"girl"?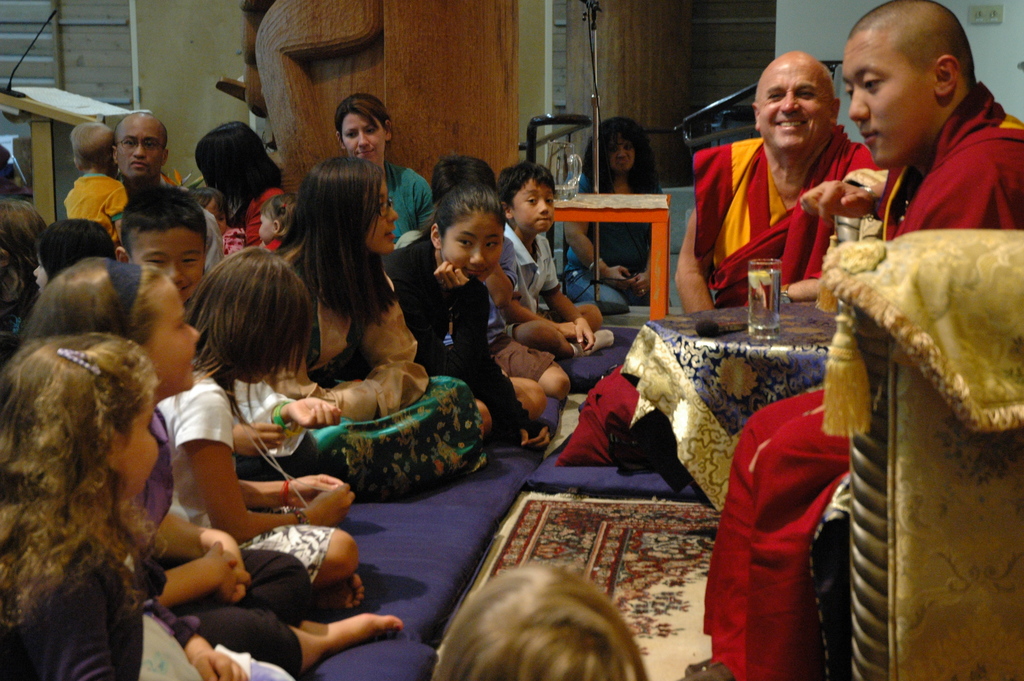
pyautogui.locateOnScreen(0, 331, 252, 680)
